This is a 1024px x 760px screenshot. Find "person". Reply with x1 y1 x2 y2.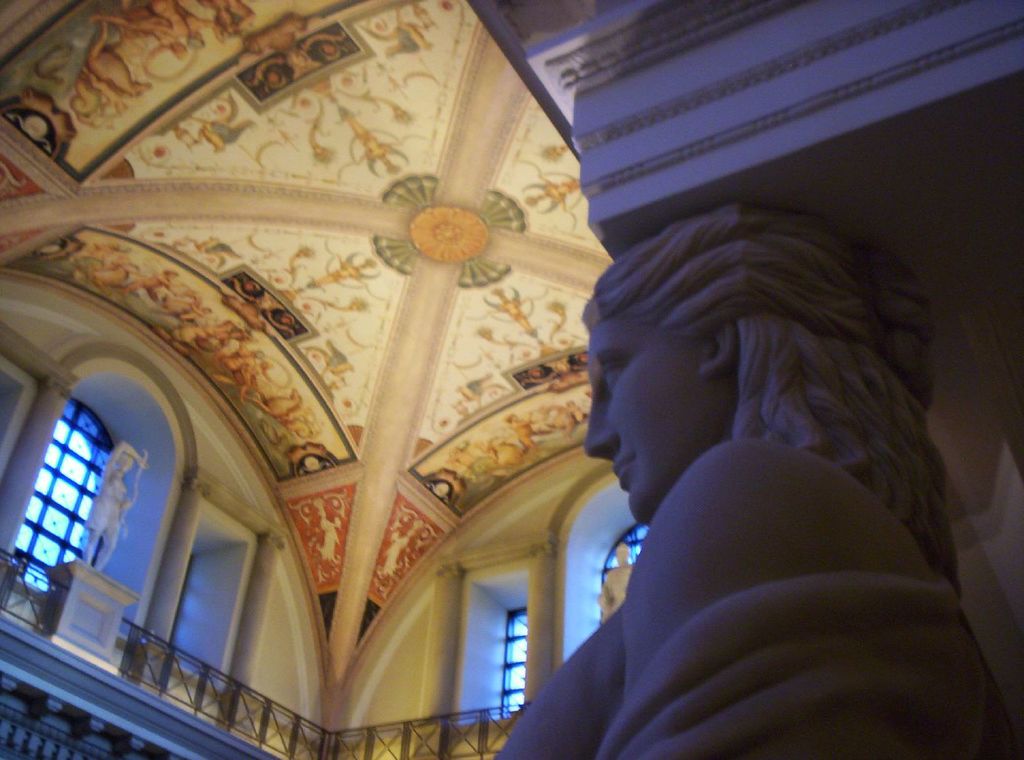
491 204 1005 759.
